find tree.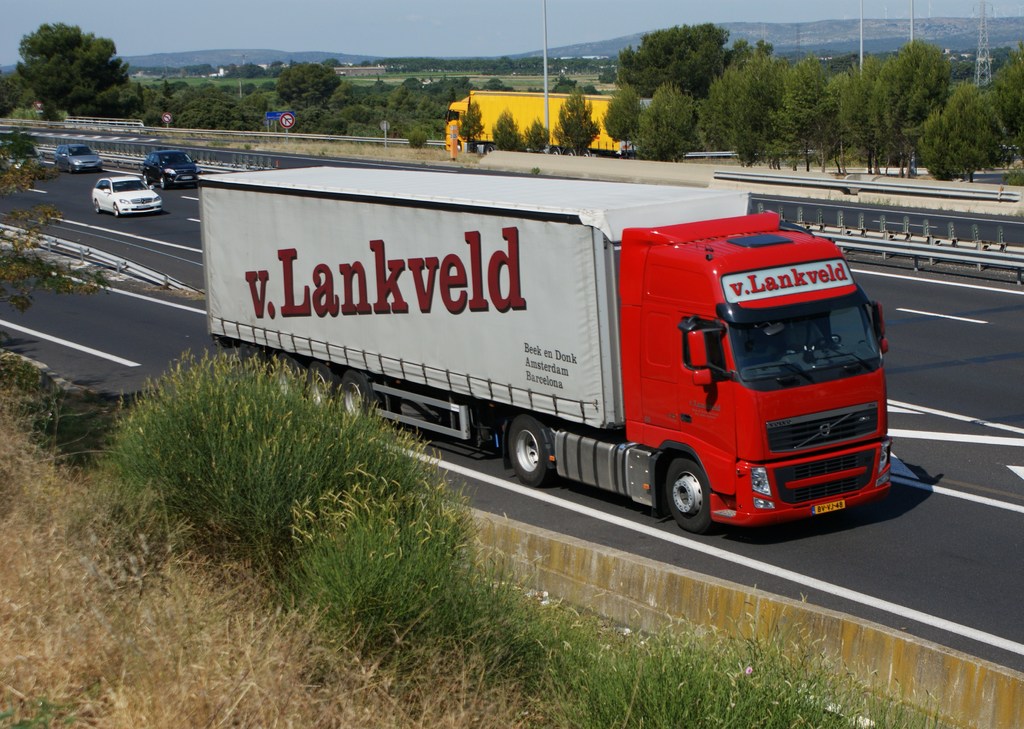
crop(621, 22, 748, 94).
